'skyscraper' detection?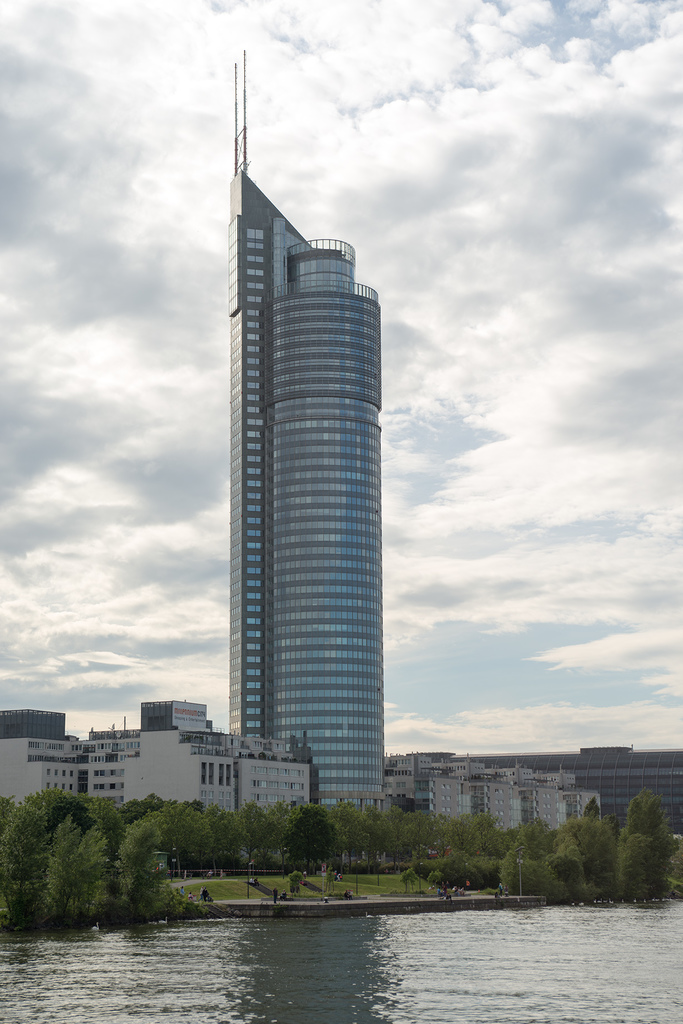
(x1=222, y1=51, x2=386, y2=798)
